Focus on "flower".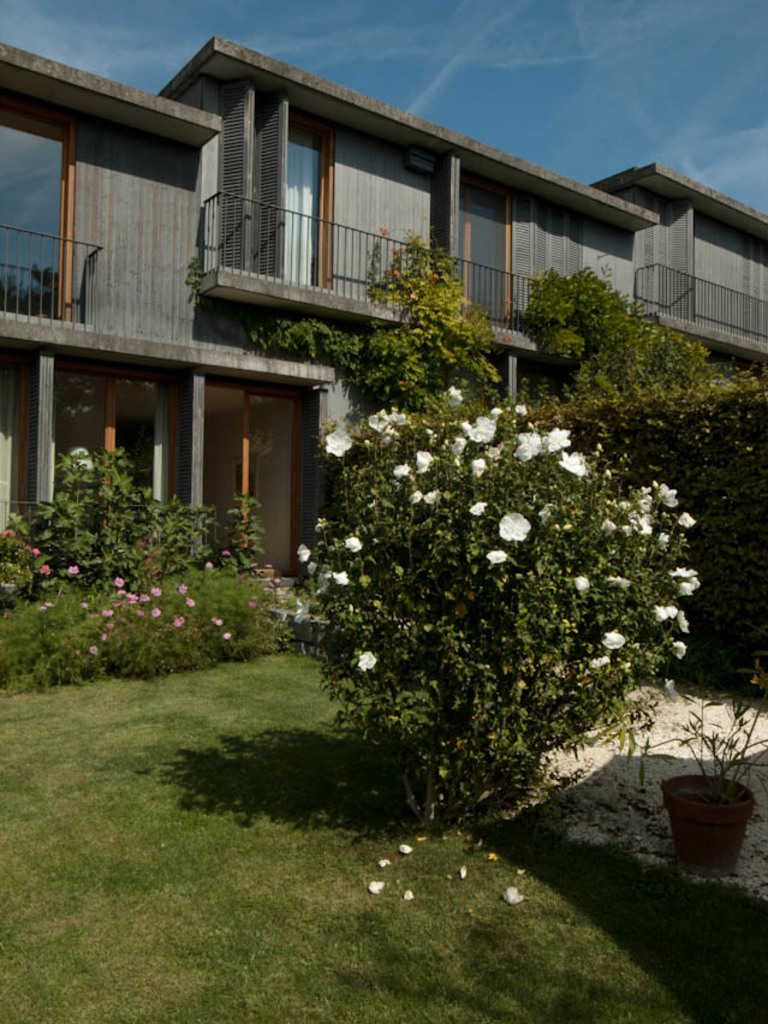
Focused at locate(358, 649, 376, 668).
